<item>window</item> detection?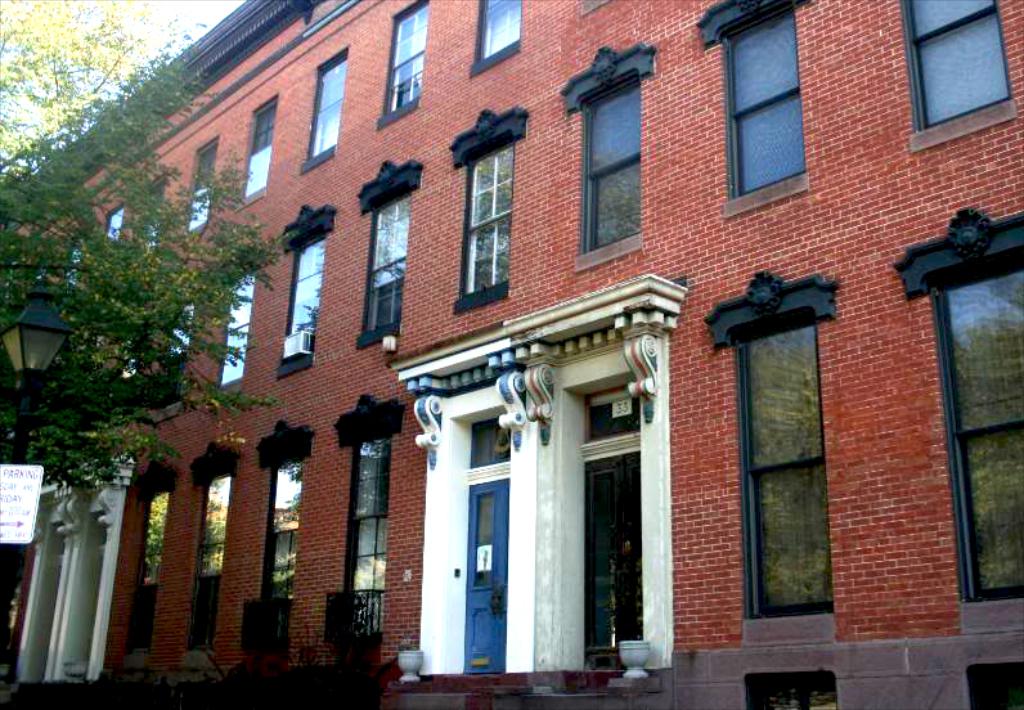
bbox(583, 67, 643, 244)
